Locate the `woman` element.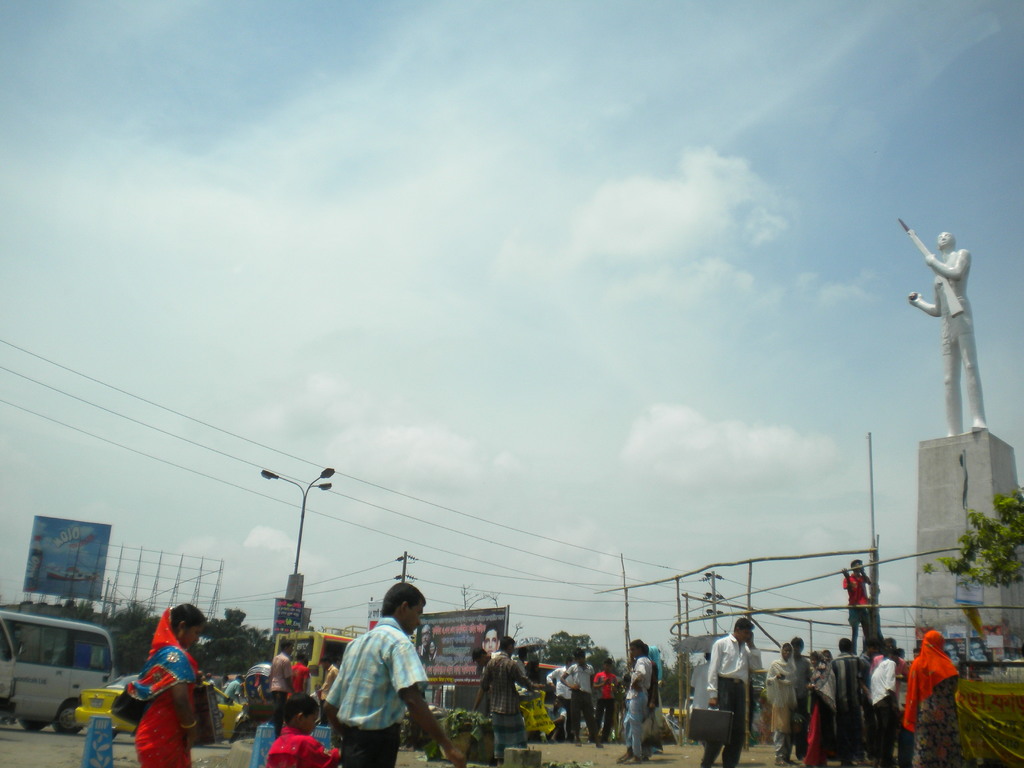
Element bbox: {"x1": 899, "y1": 625, "x2": 964, "y2": 767}.
